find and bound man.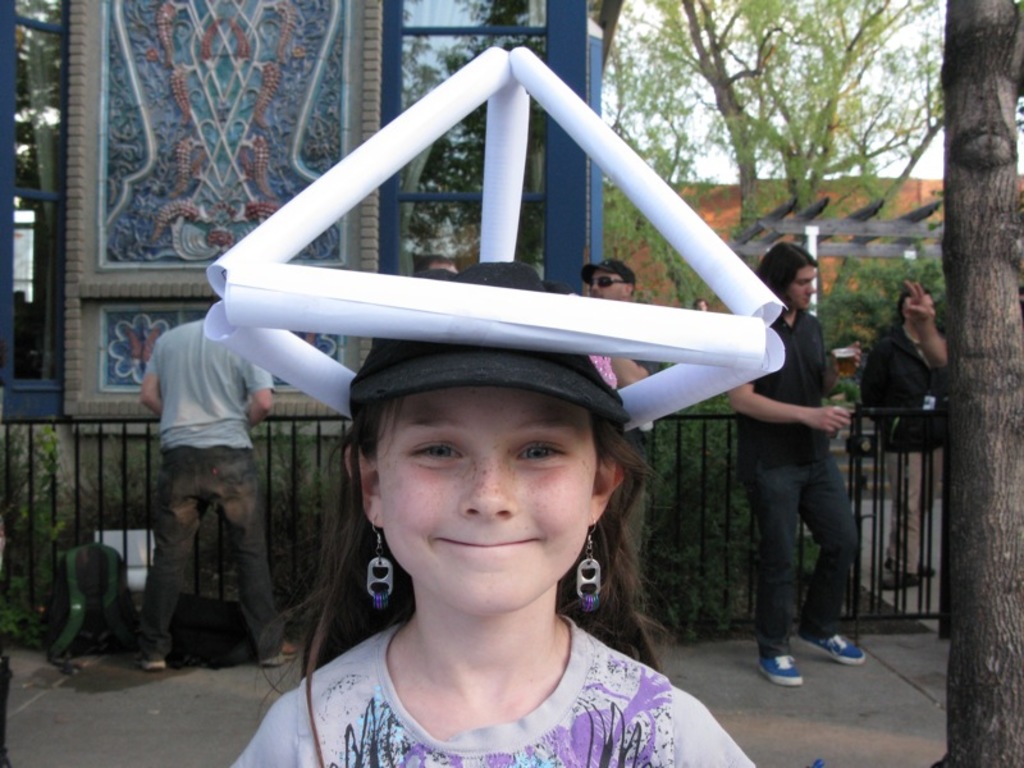
Bound: <region>580, 257, 650, 573</region>.
